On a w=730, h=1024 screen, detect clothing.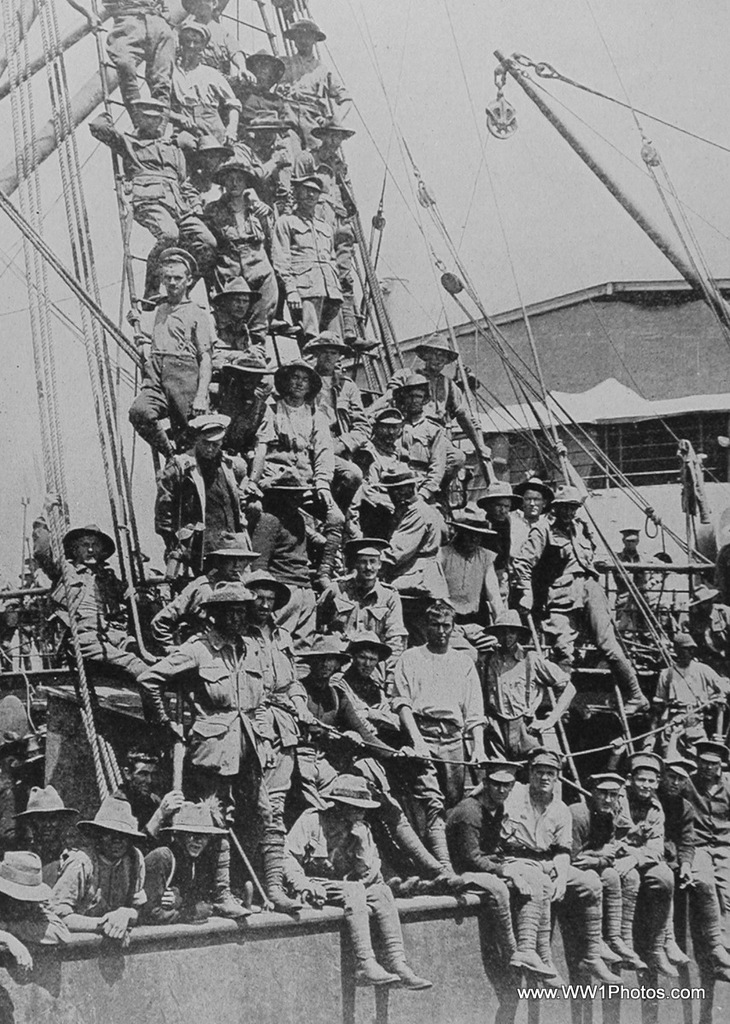
[303, 172, 353, 247].
